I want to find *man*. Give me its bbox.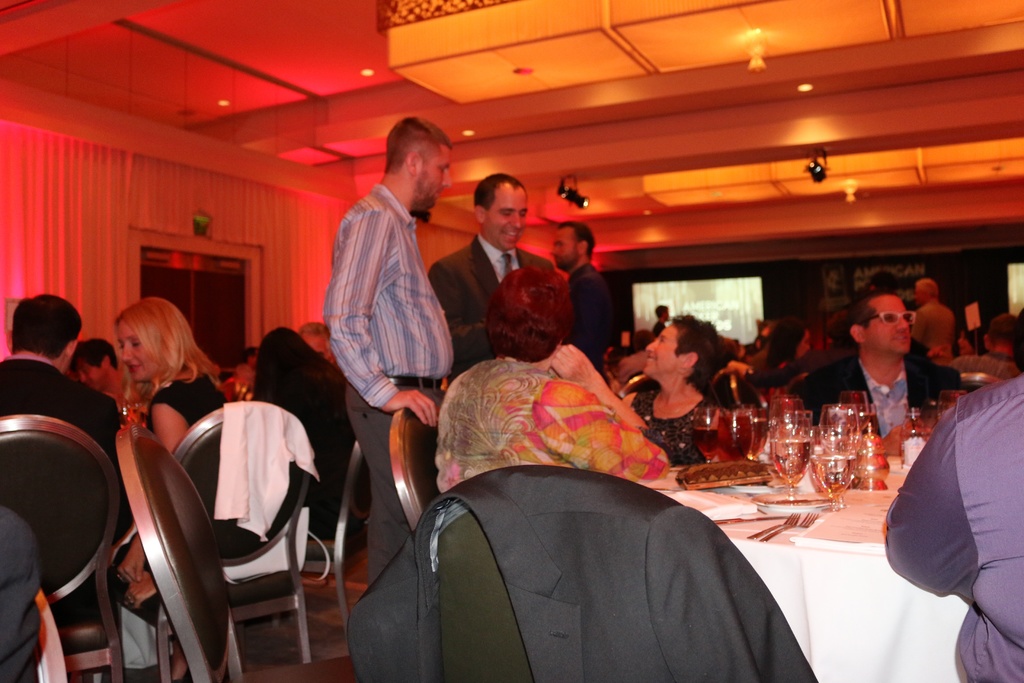
(left=544, top=224, right=617, bottom=375).
